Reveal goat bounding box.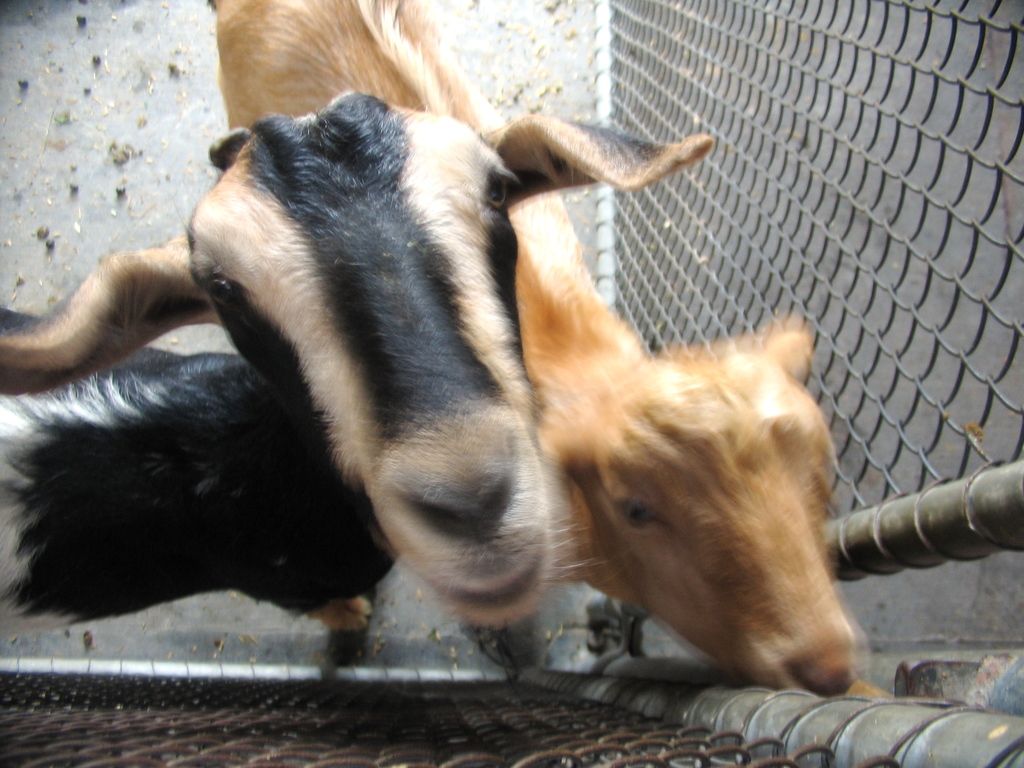
Revealed: [0,90,717,632].
